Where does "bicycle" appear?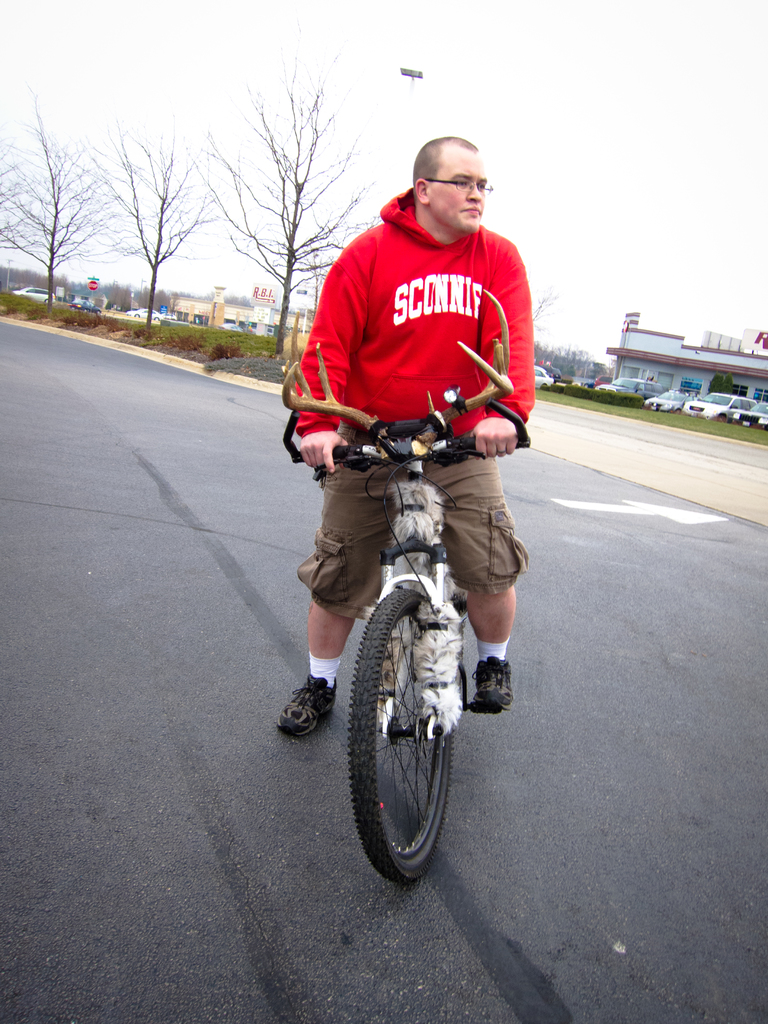
Appears at select_region(282, 363, 530, 906).
